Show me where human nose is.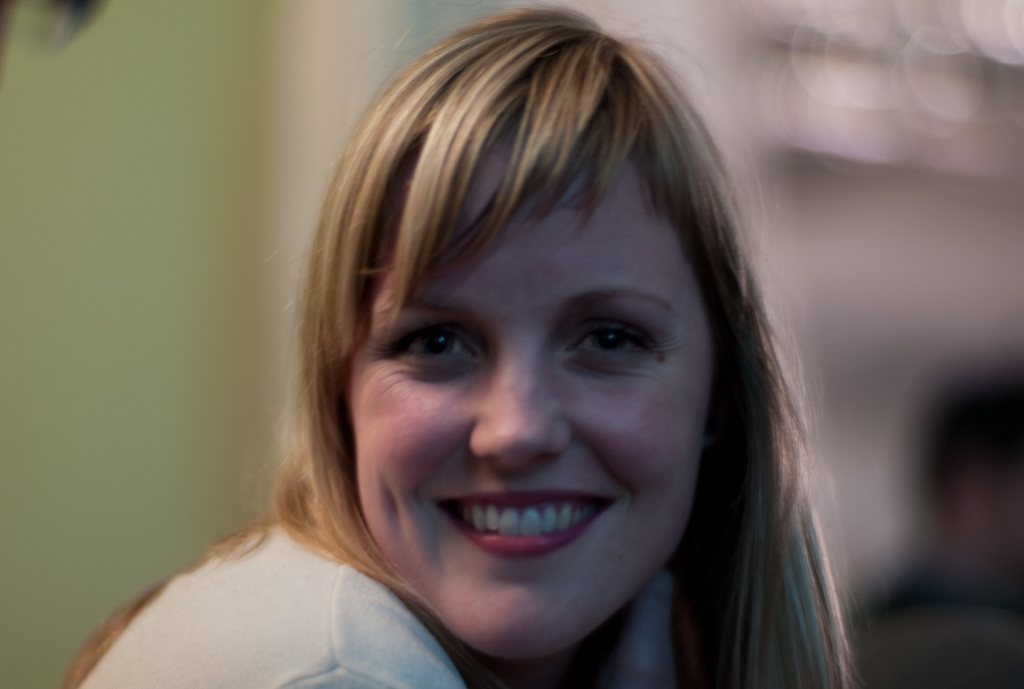
human nose is at 468,325,573,466.
